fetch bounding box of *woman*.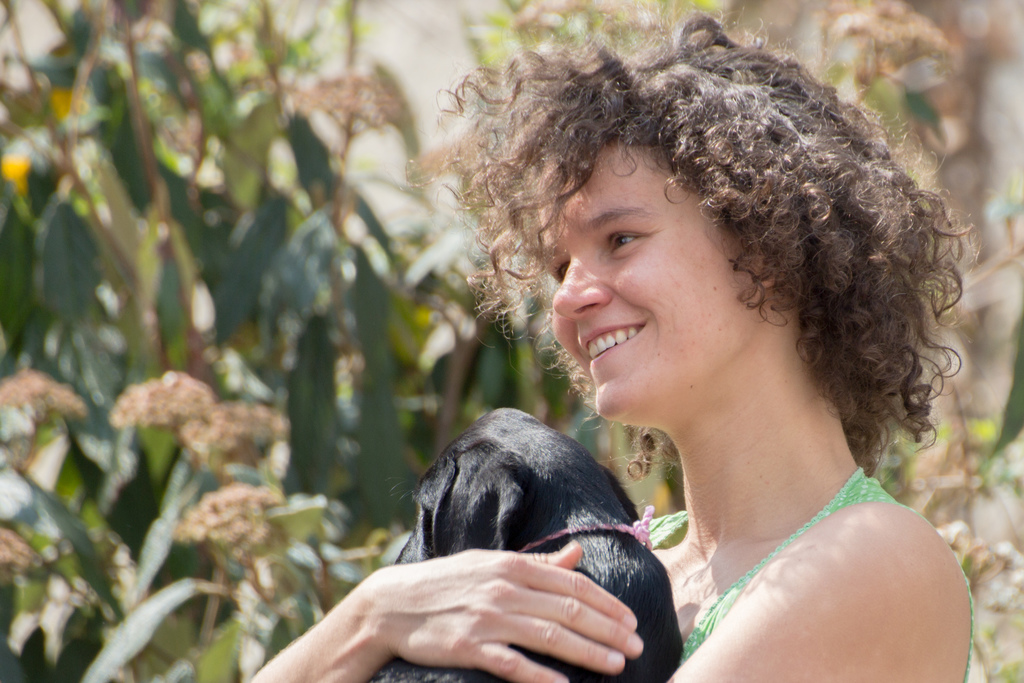
Bbox: region(246, 19, 982, 682).
